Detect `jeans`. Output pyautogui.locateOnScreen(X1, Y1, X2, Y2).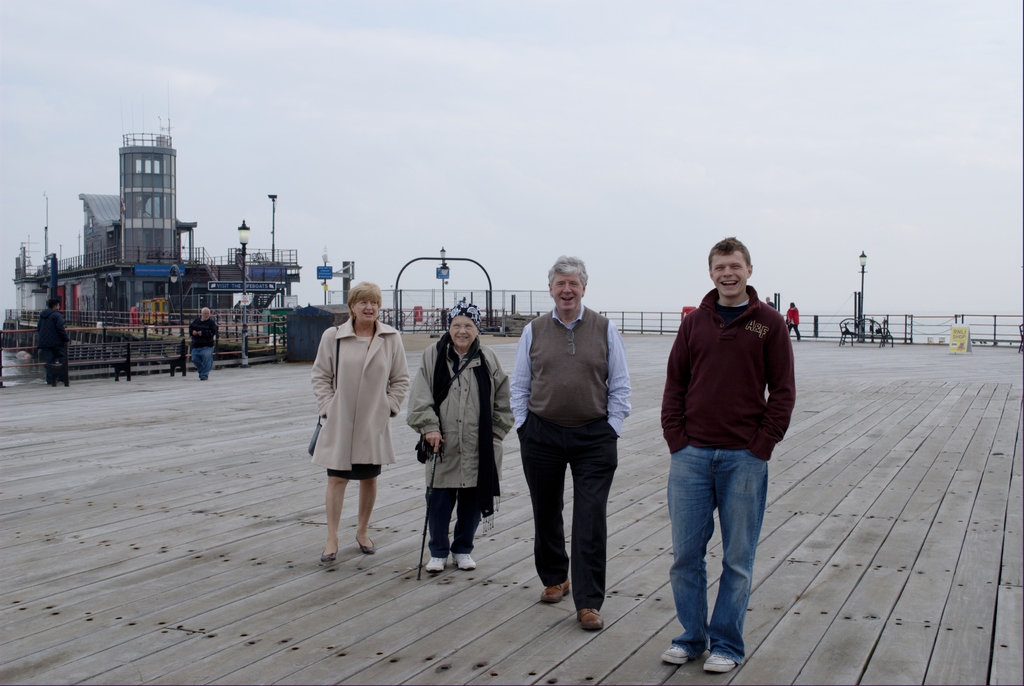
pyautogui.locateOnScreen(660, 438, 774, 680).
